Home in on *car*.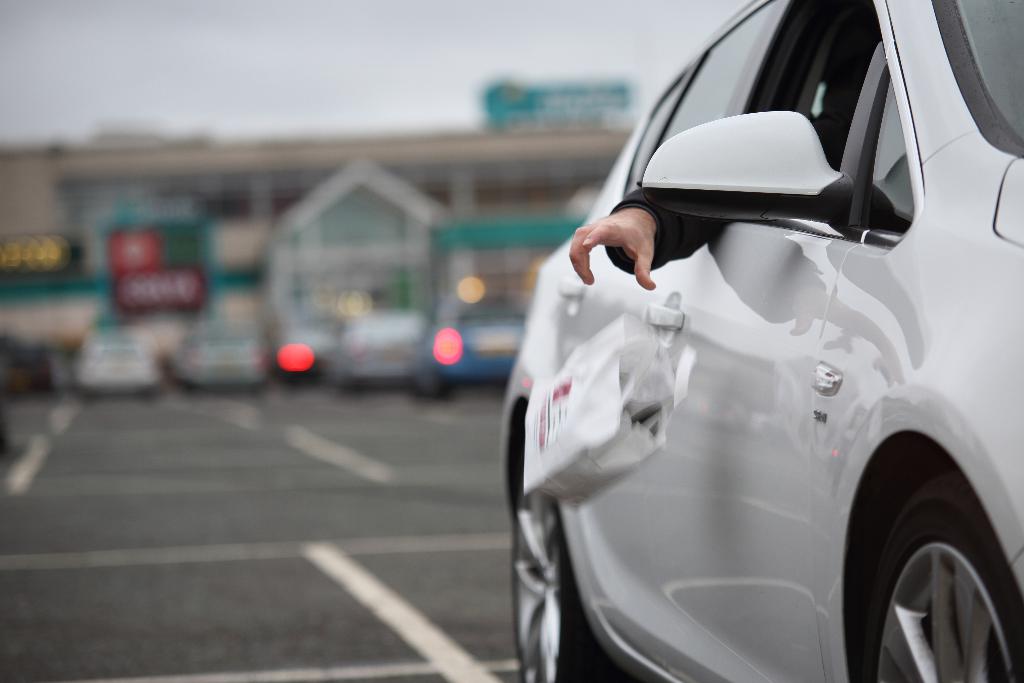
Homed in at box=[502, 0, 1023, 682].
